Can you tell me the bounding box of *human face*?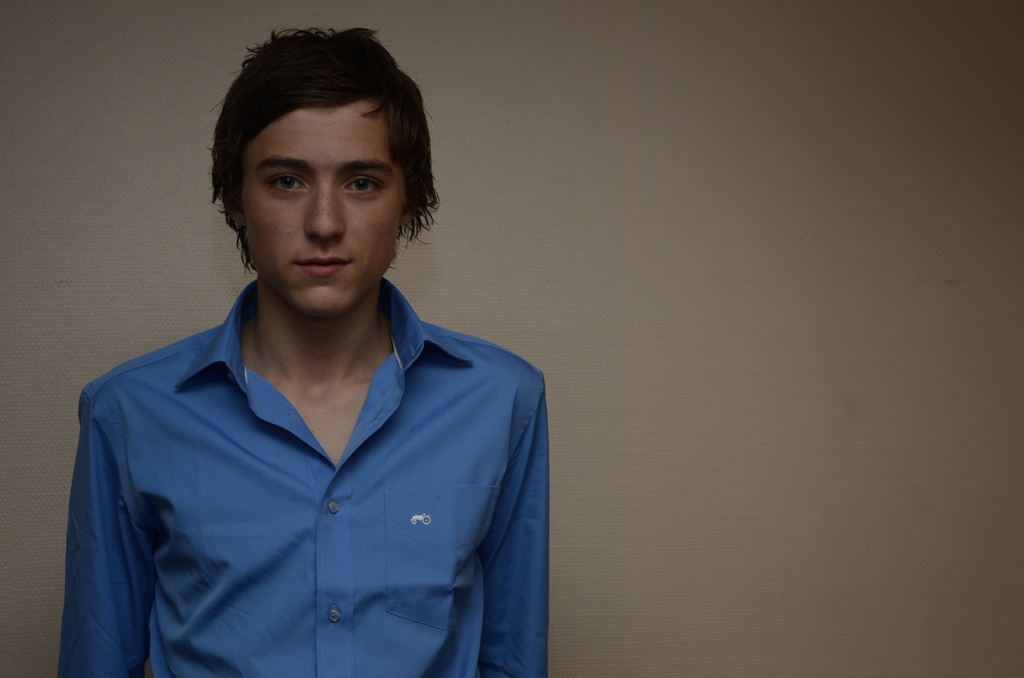
bbox=[234, 101, 409, 323].
